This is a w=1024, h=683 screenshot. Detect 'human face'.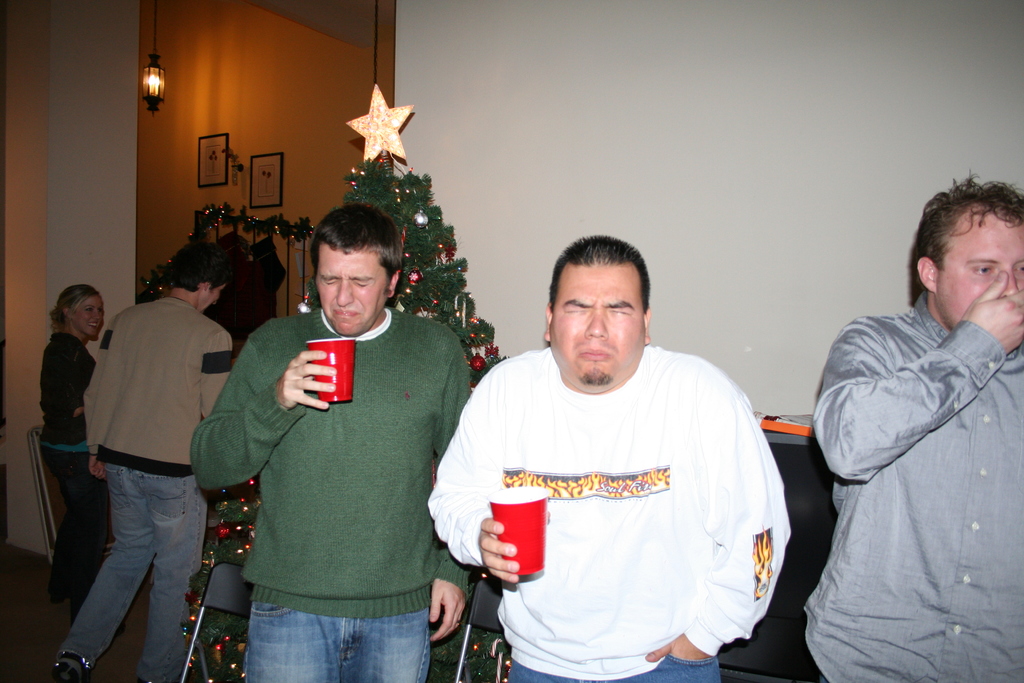
[939, 223, 1023, 340].
